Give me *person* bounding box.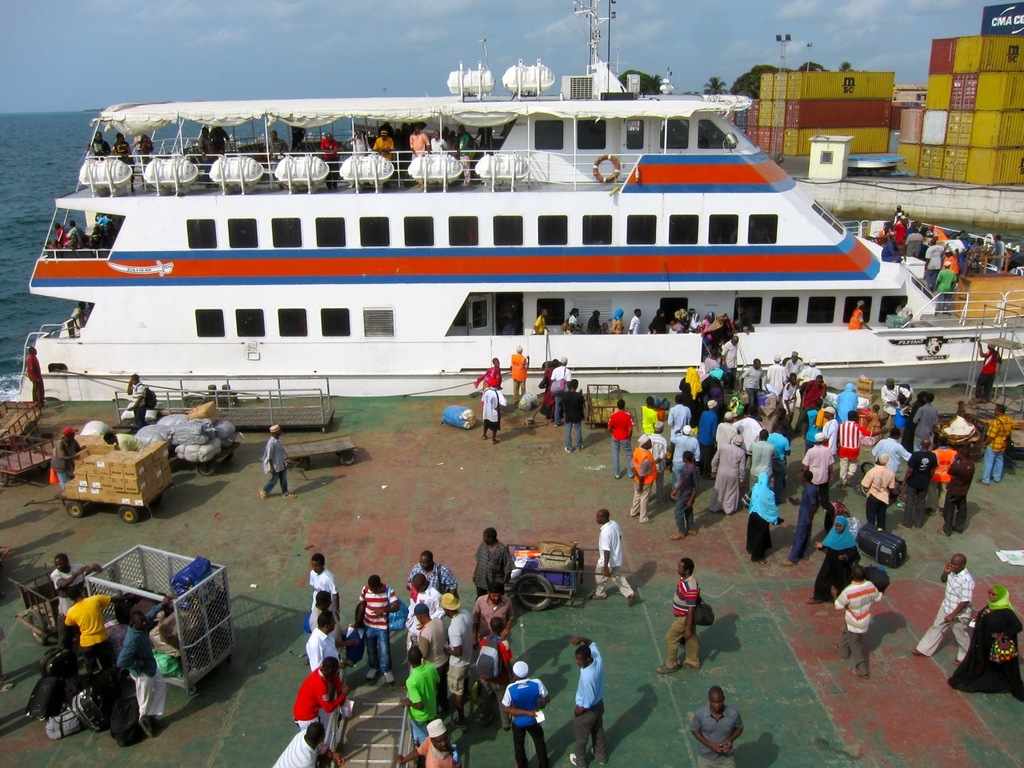
<region>942, 580, 1023, 706</region>.
